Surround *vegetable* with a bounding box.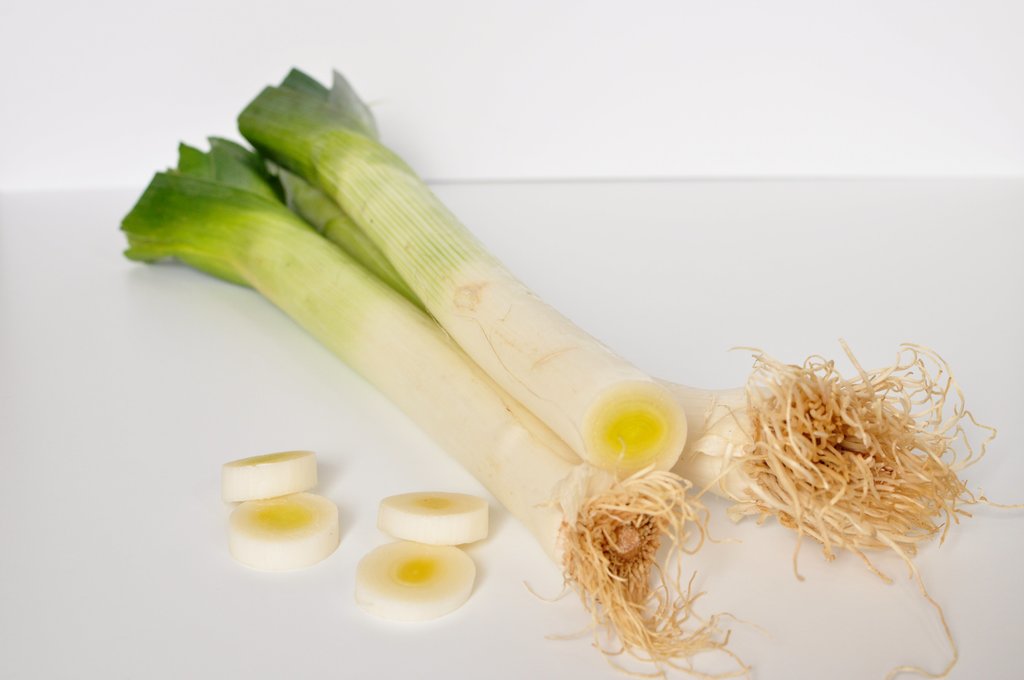
box(346, 539, 479, 622).
